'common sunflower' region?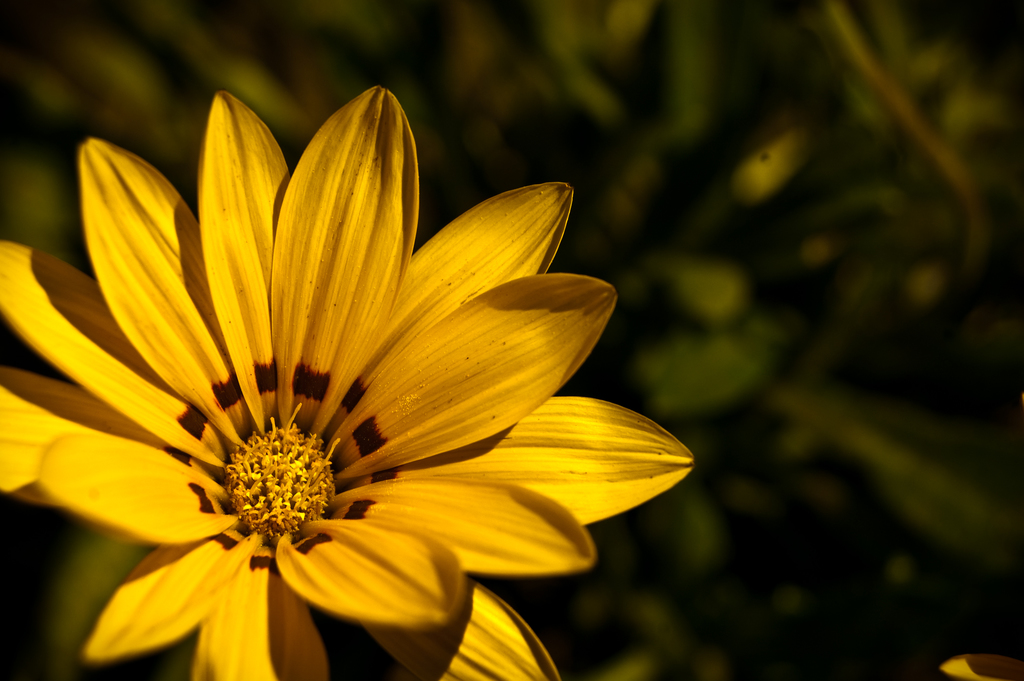
[24, 140, 744, 680]
